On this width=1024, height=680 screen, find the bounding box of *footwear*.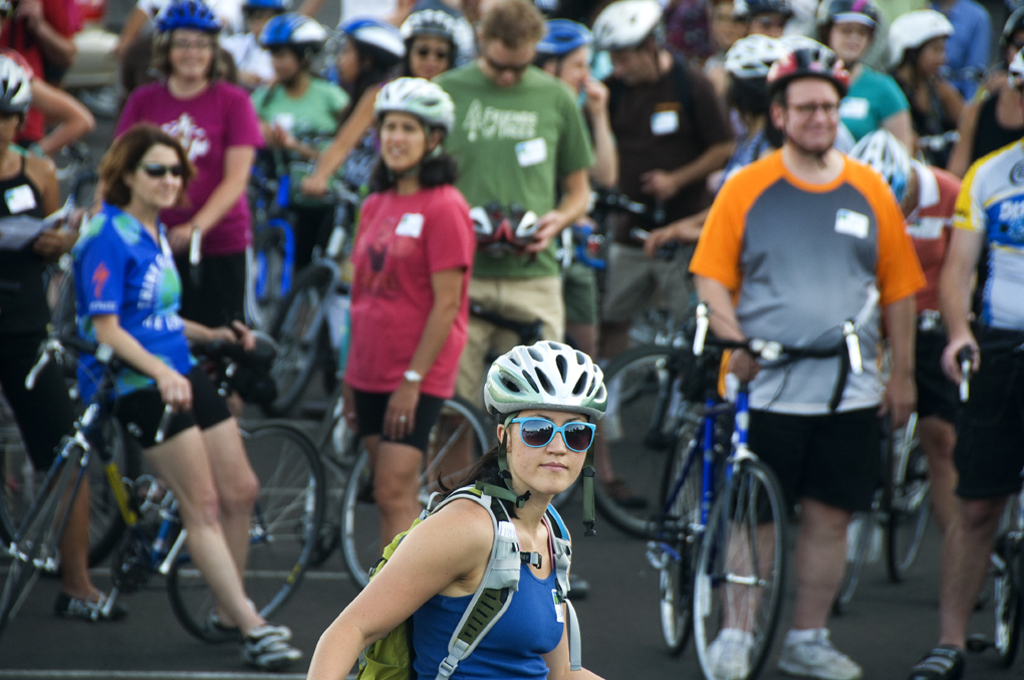
Bounding box: [602, 409, 621, 445].
